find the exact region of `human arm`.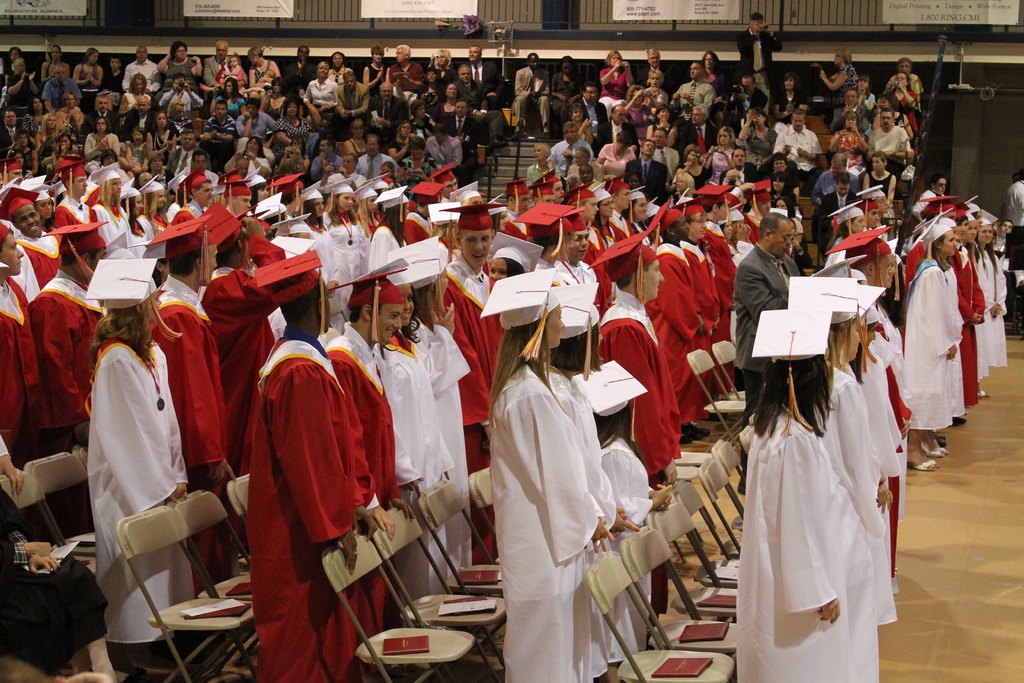
Exact region: region(83, 133, 109, 163).
